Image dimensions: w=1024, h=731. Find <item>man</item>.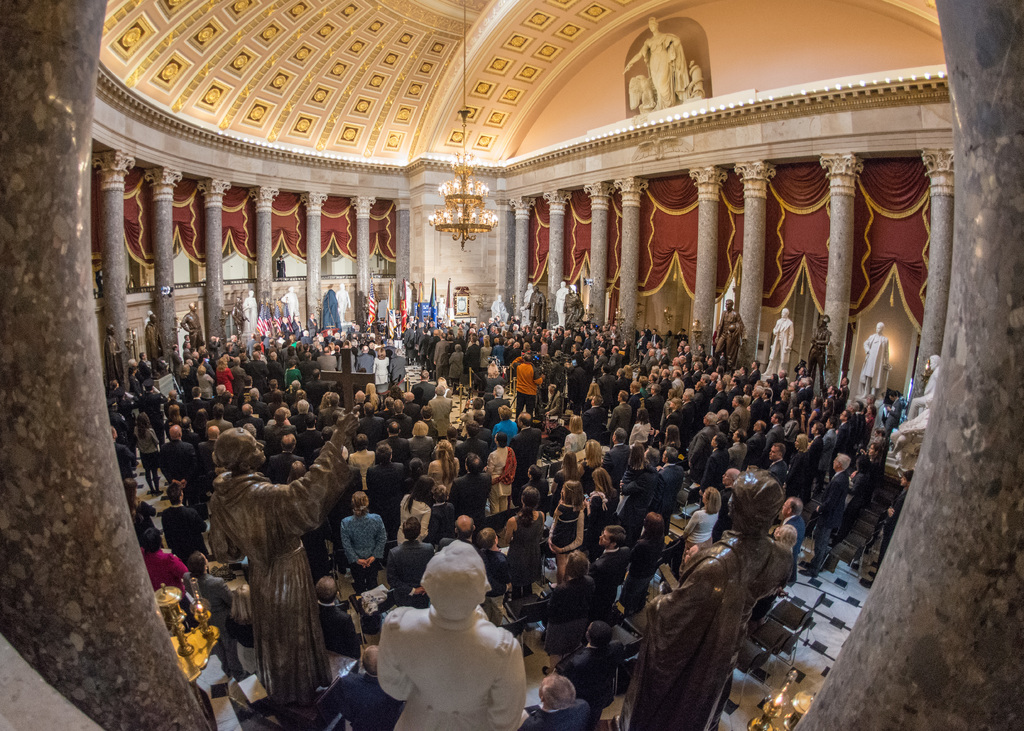
{"left": 576, "top": 333, "right": 591, "bottom": 345}.
